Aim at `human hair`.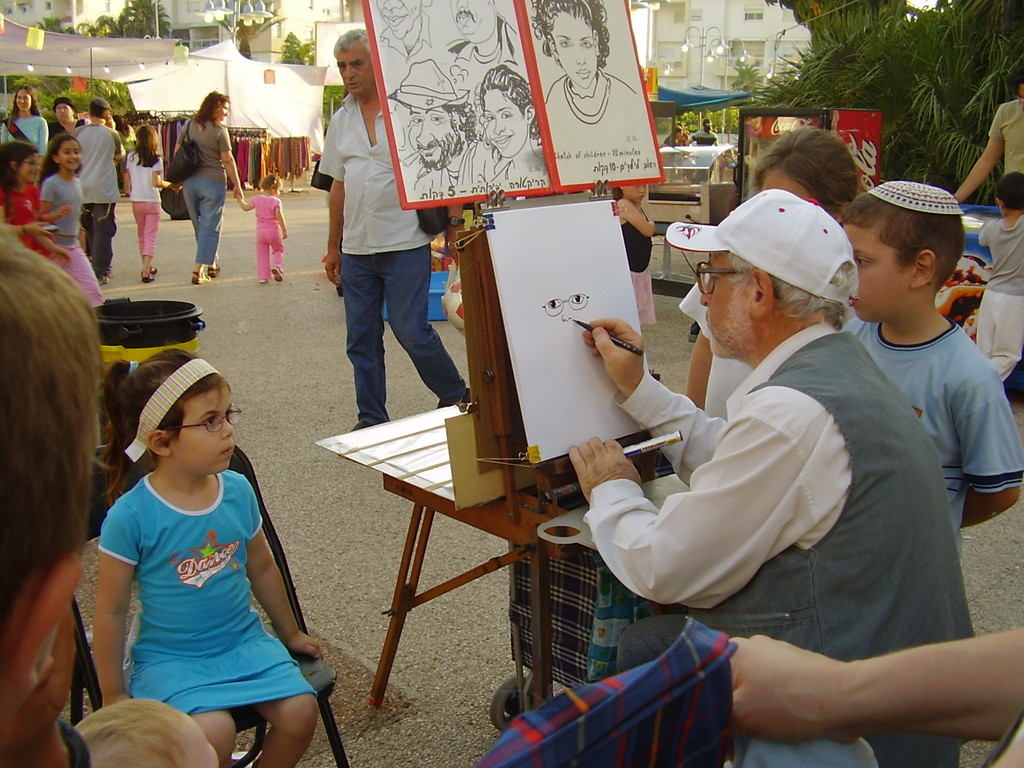
Aimed at rect(115, 351, 231, 474).
